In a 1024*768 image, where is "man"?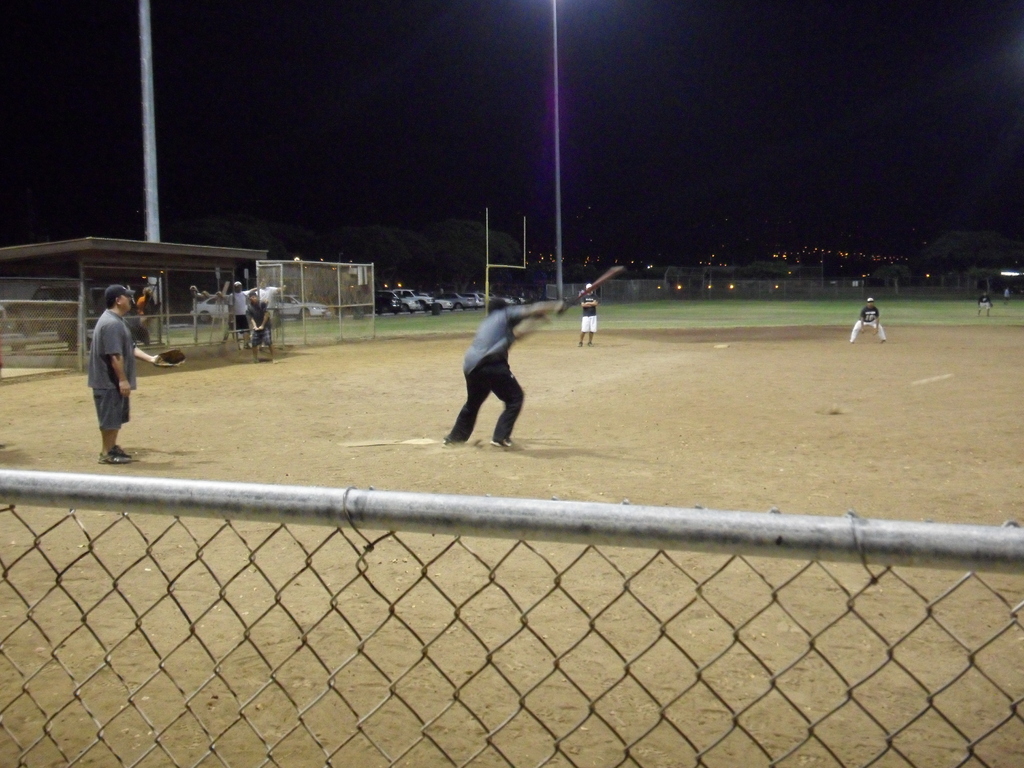
{"x1": 247, "y1": 287, "x2": 280, "y2": 369}.
